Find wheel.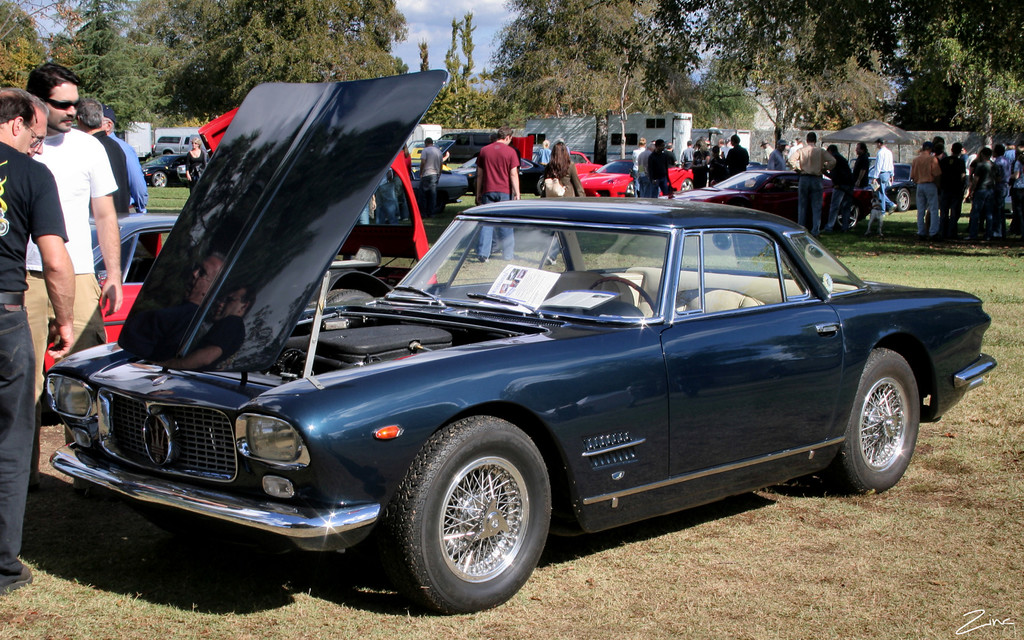
rect(897, 186, 915, 209).
